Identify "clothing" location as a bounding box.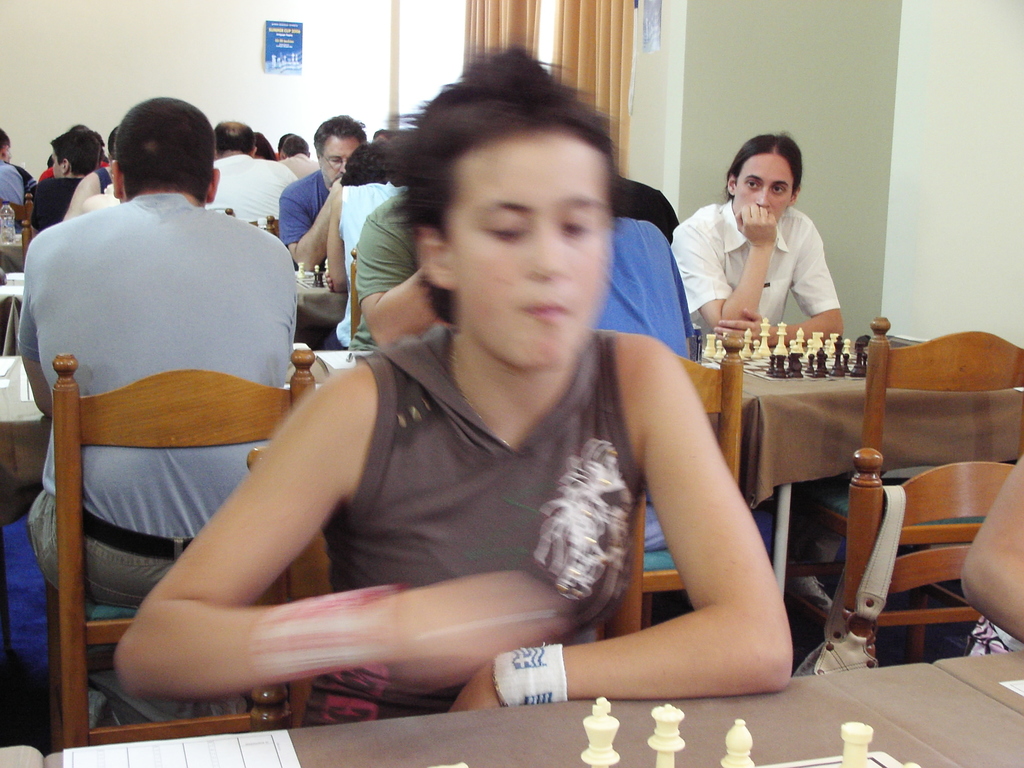
locate(0, 148, 33, 228).
